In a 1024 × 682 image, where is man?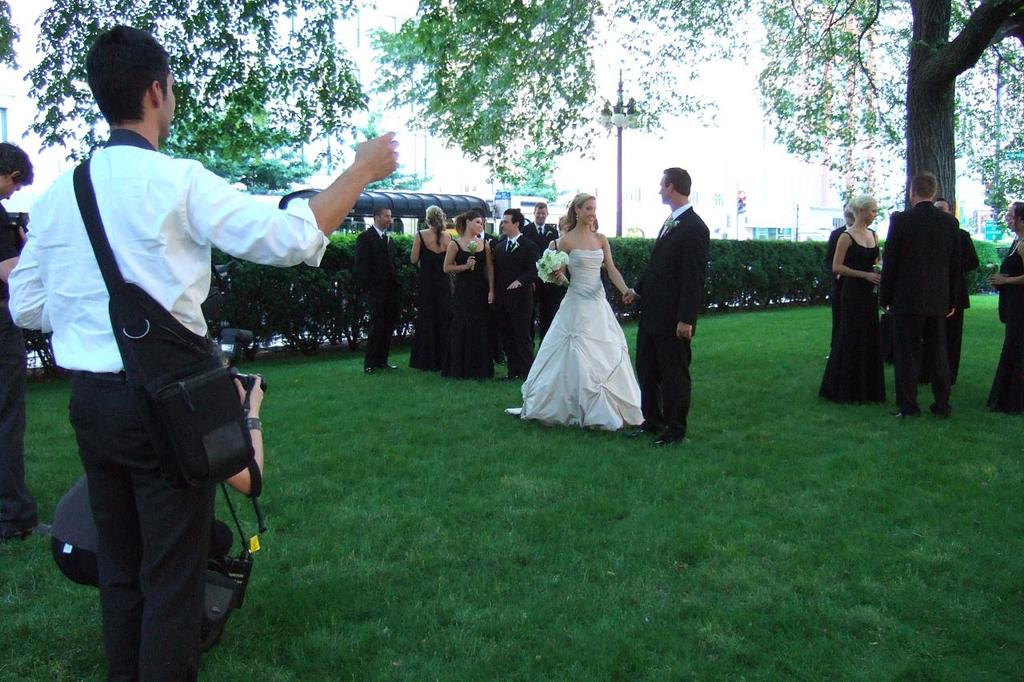
x1=9, y1=26, x2=398, y2=681.
